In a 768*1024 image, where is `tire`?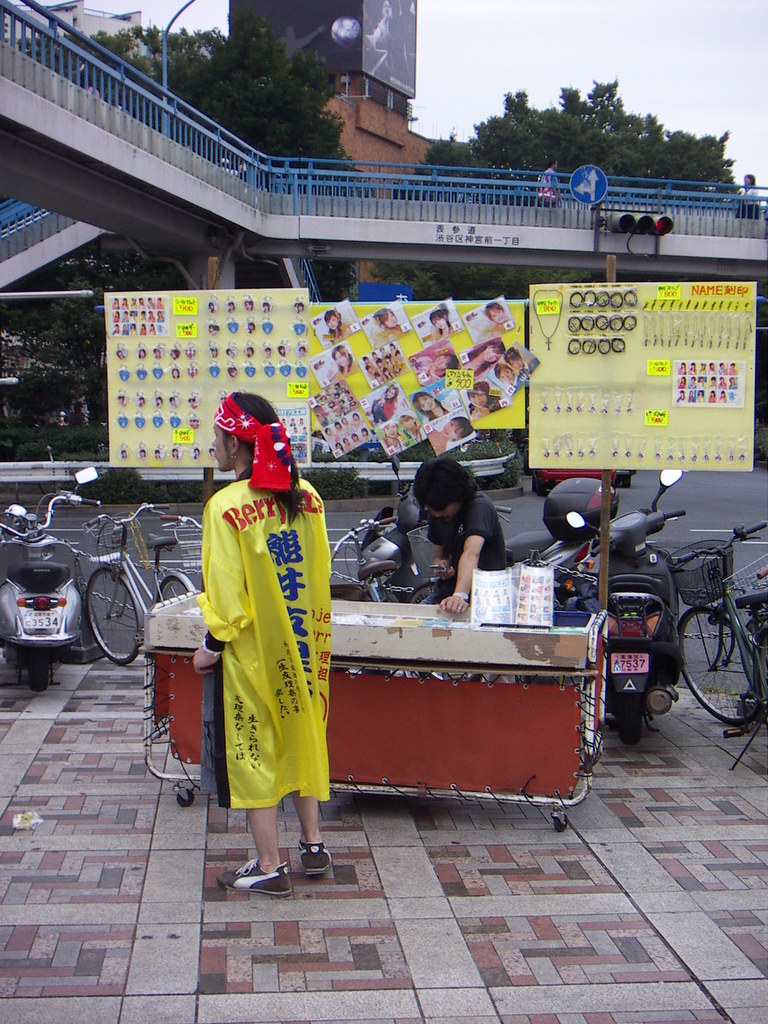
detection(760, 629, 767, 725).
